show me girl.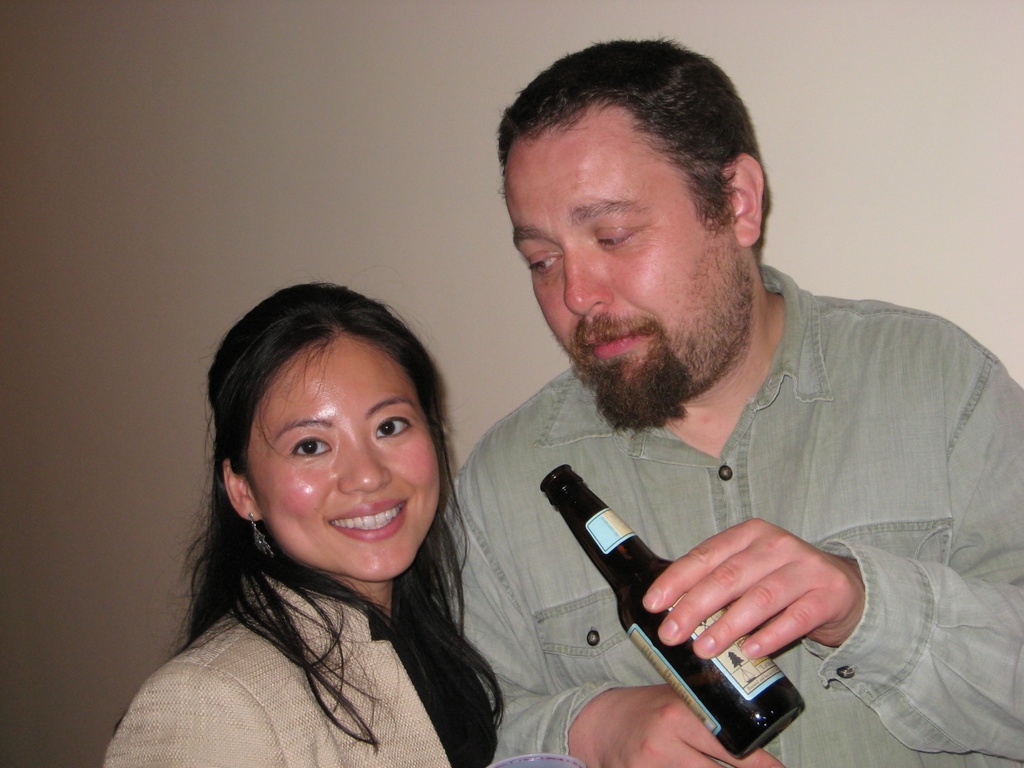
girl is here: 93/277/503/767.
